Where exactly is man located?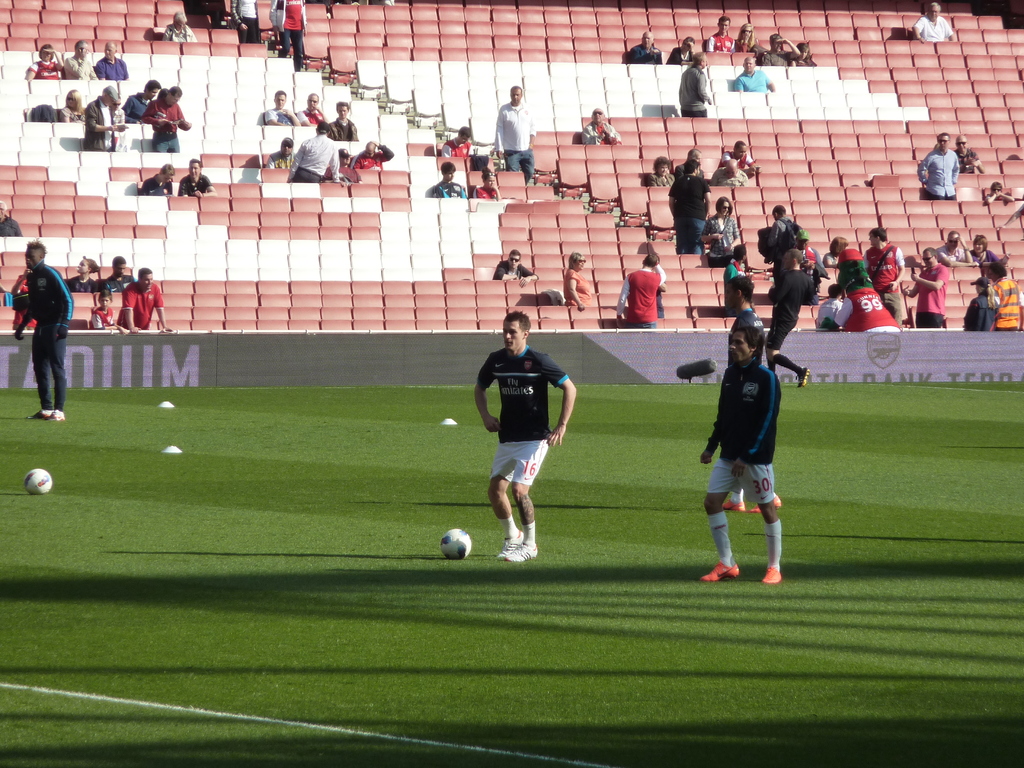
Its bounding box is pyautogui.locateOnScreen(63, 252, 98, 330).
